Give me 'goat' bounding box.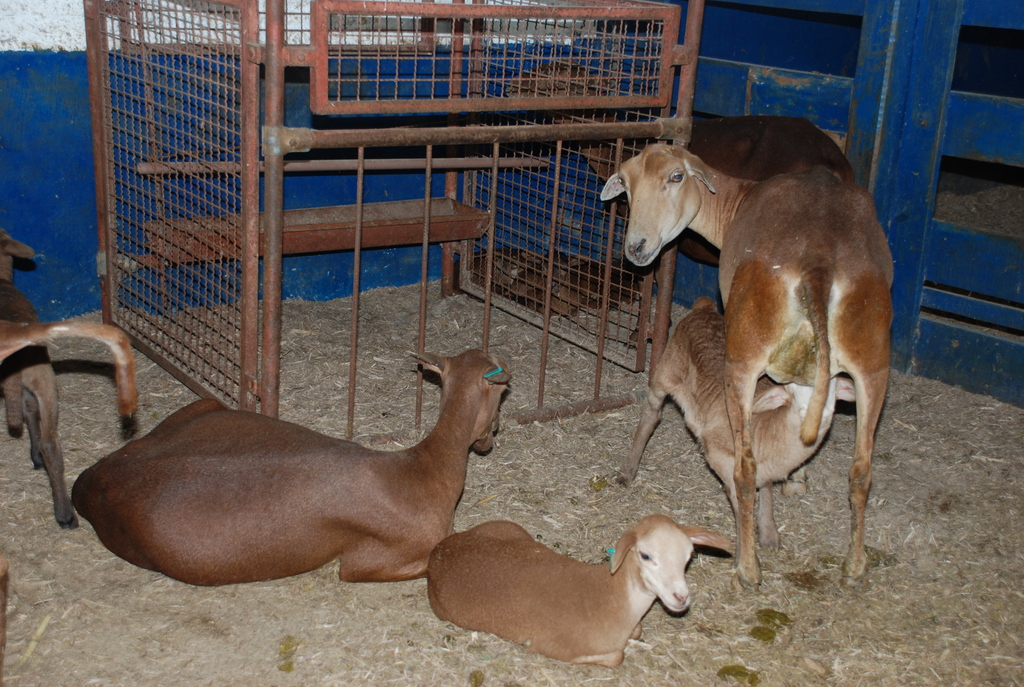
[0, 226, 80, 541].
